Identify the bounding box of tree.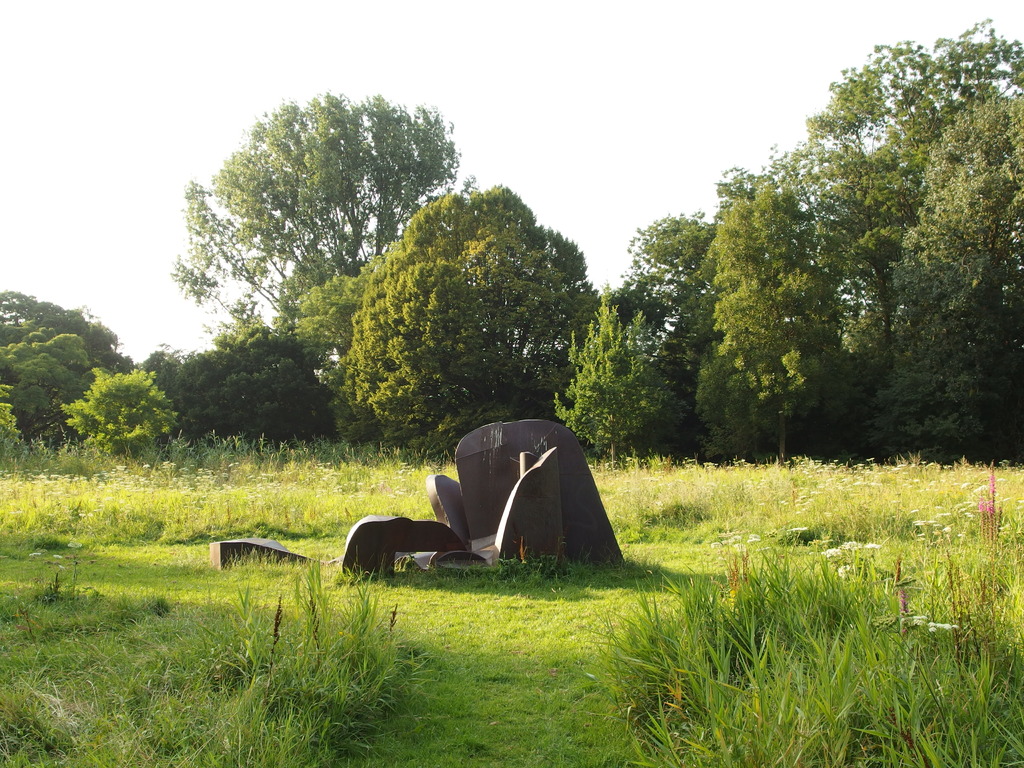
[x1=159, y1=82, x2=467, y2=444].
